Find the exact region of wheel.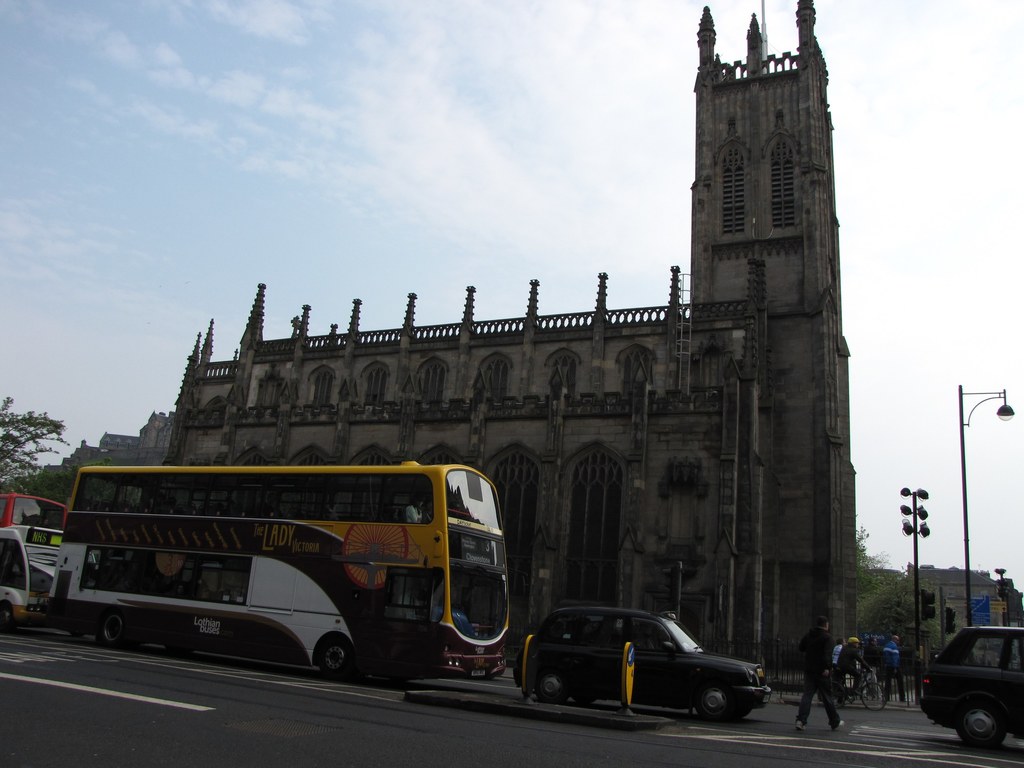
Exact region: (732, 706, 756, 721).
